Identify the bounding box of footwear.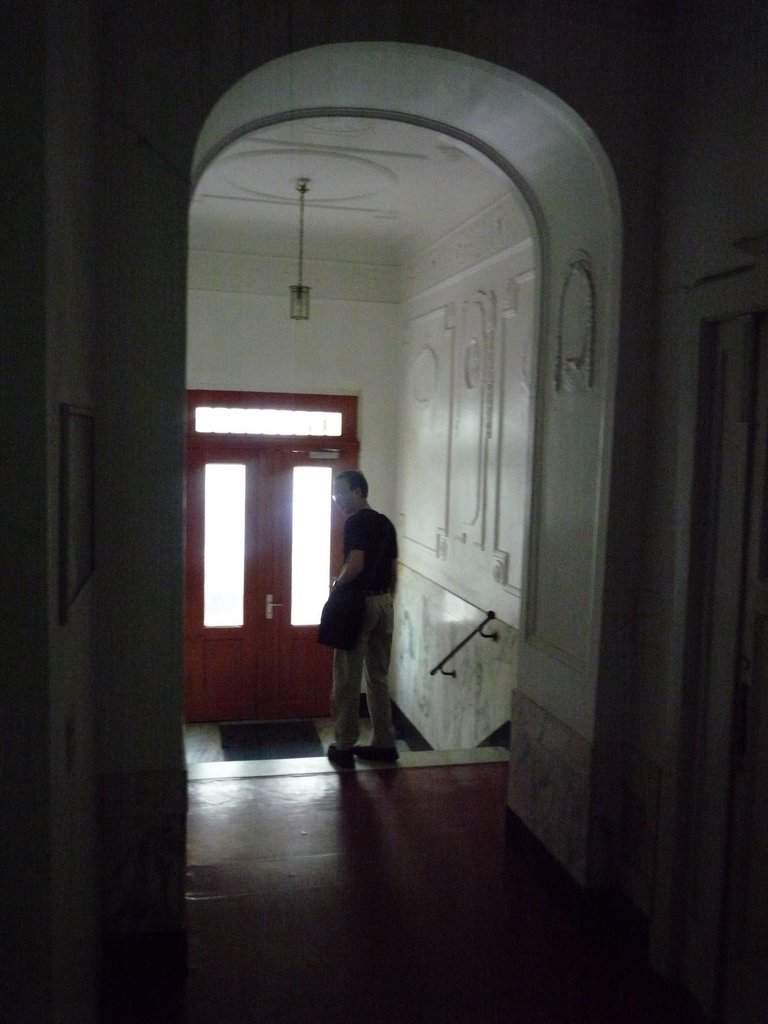
<region>355, 739, 400, 756</region>.
